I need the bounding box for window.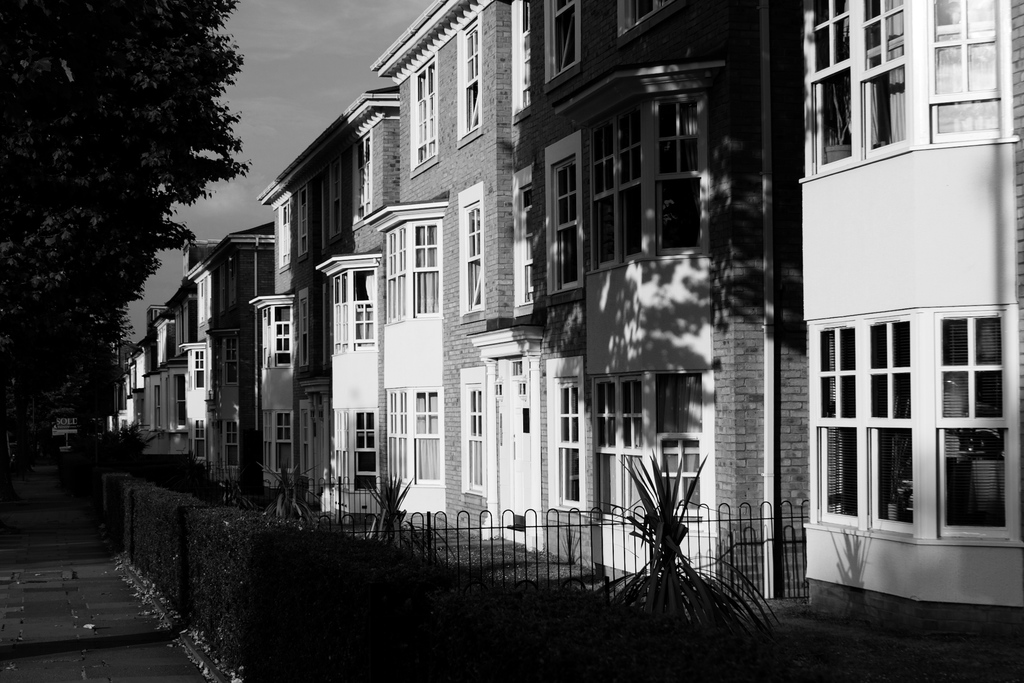
Here it is: pyautogui.locateOnScreen(222, 336, 239, 386).
